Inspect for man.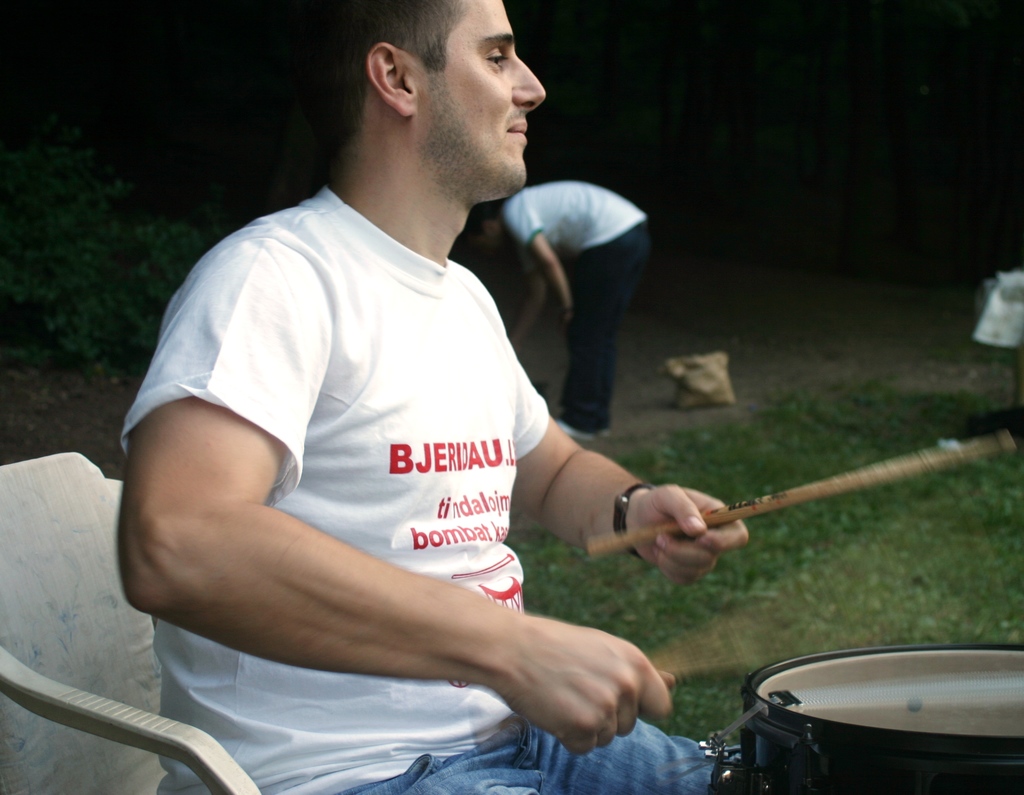
Inspection: Rect(114, 0, 748, 794).
